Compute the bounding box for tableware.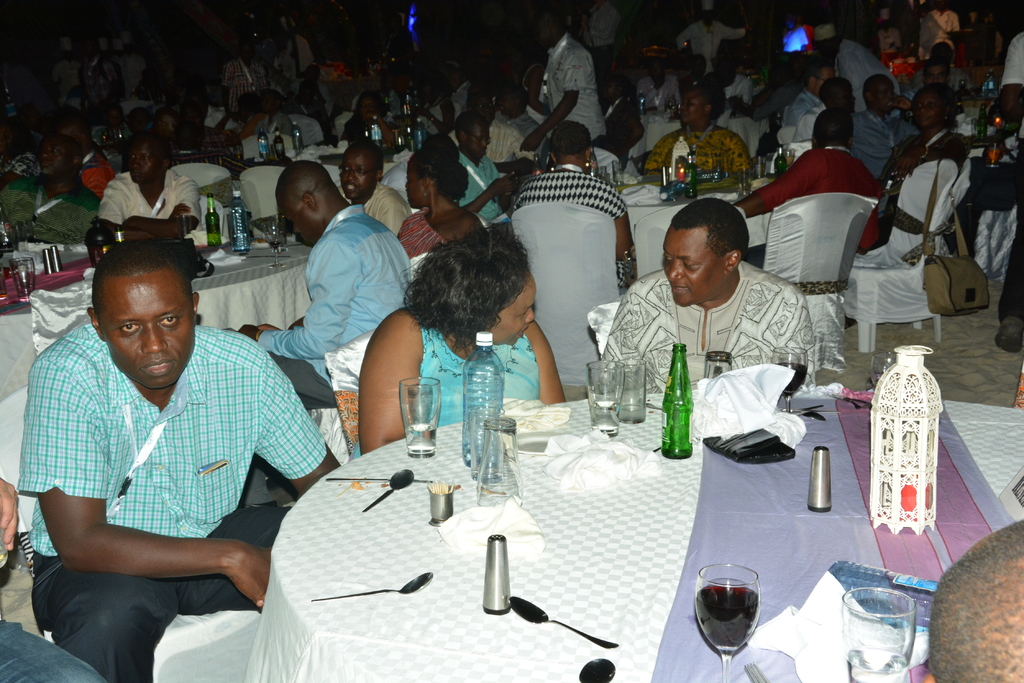
bbox=(620, 362, 640, 421).
